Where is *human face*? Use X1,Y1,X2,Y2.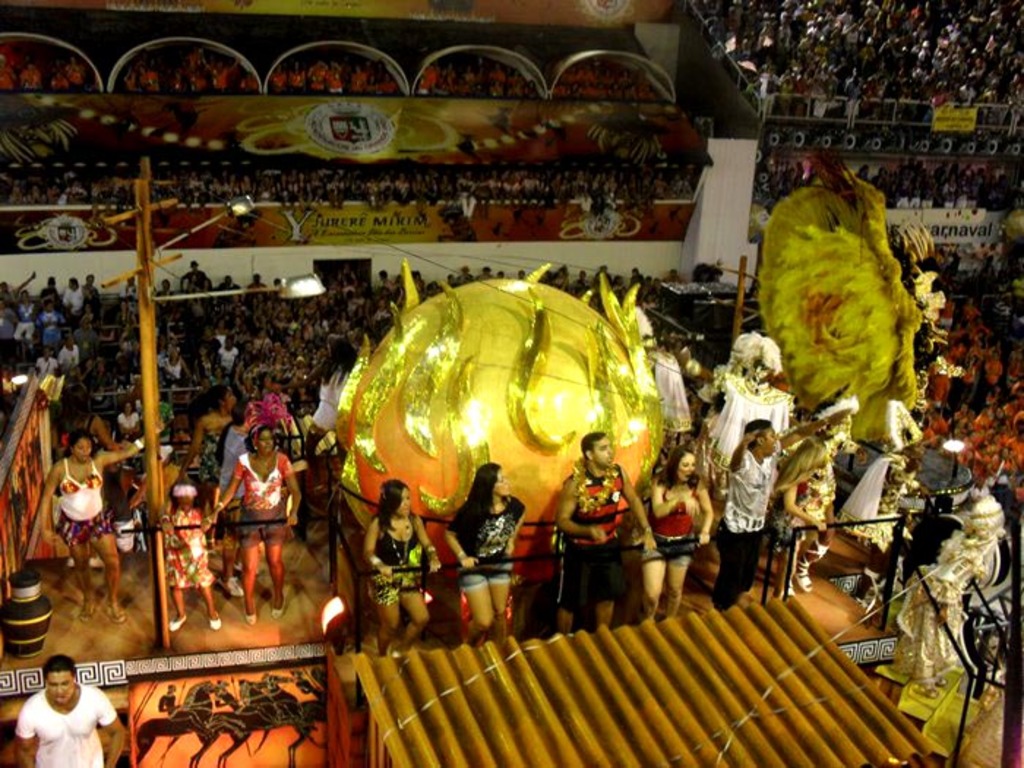
673,453,698,481.
